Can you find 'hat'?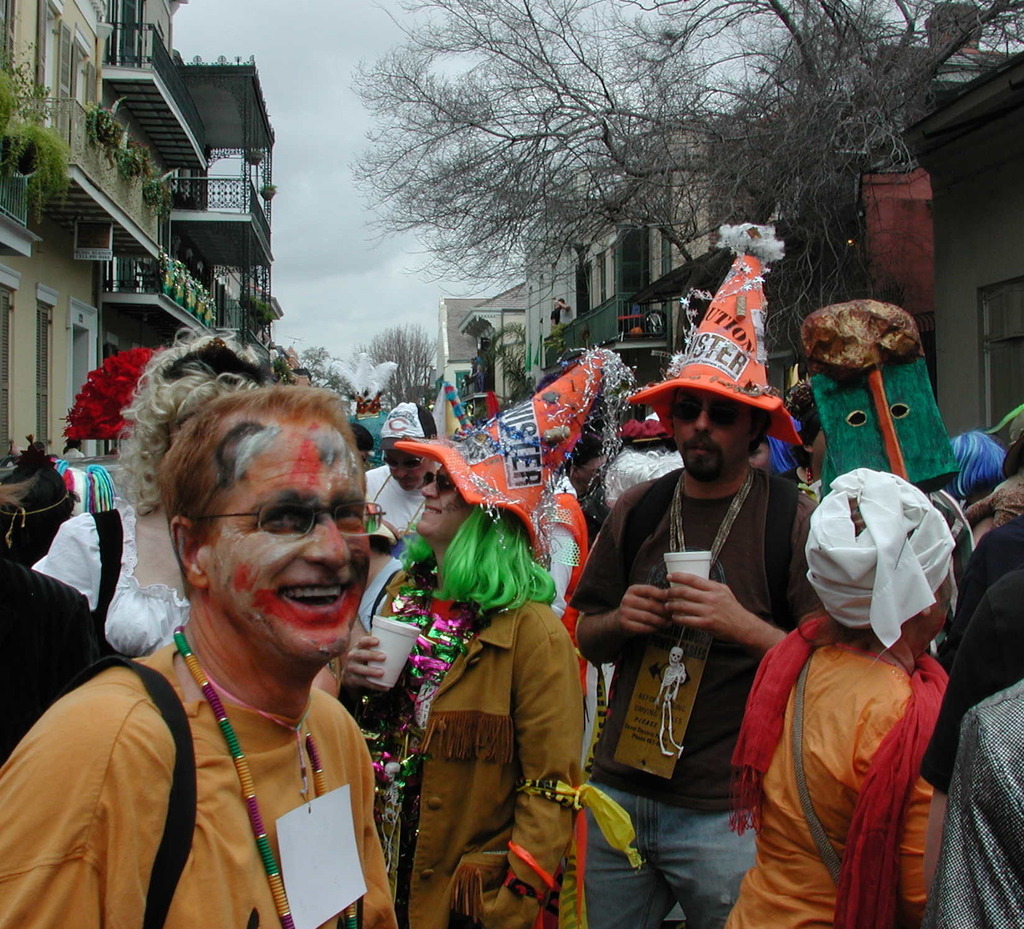
Yes, bounding box: <box>1,460,80,542</box>.
